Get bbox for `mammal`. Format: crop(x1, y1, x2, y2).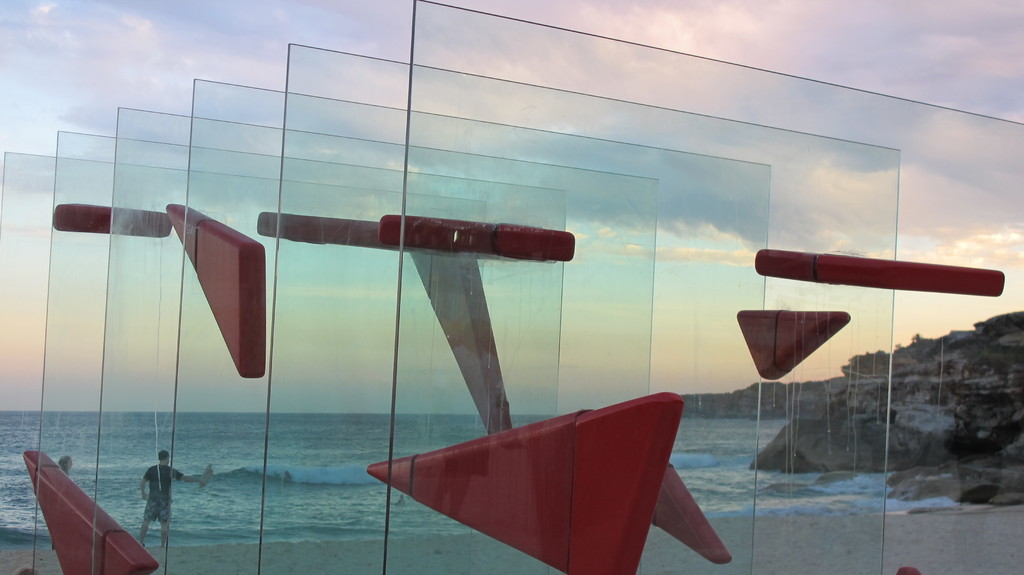
crop(139, 448, 201, 547).
